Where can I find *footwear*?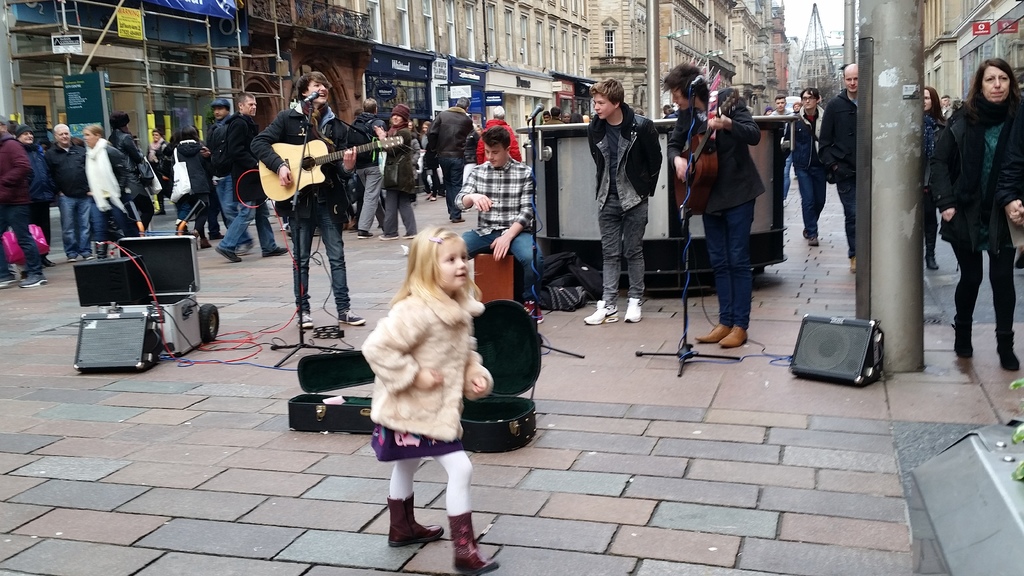
You can find it at region(802, 228, 810, 237).
